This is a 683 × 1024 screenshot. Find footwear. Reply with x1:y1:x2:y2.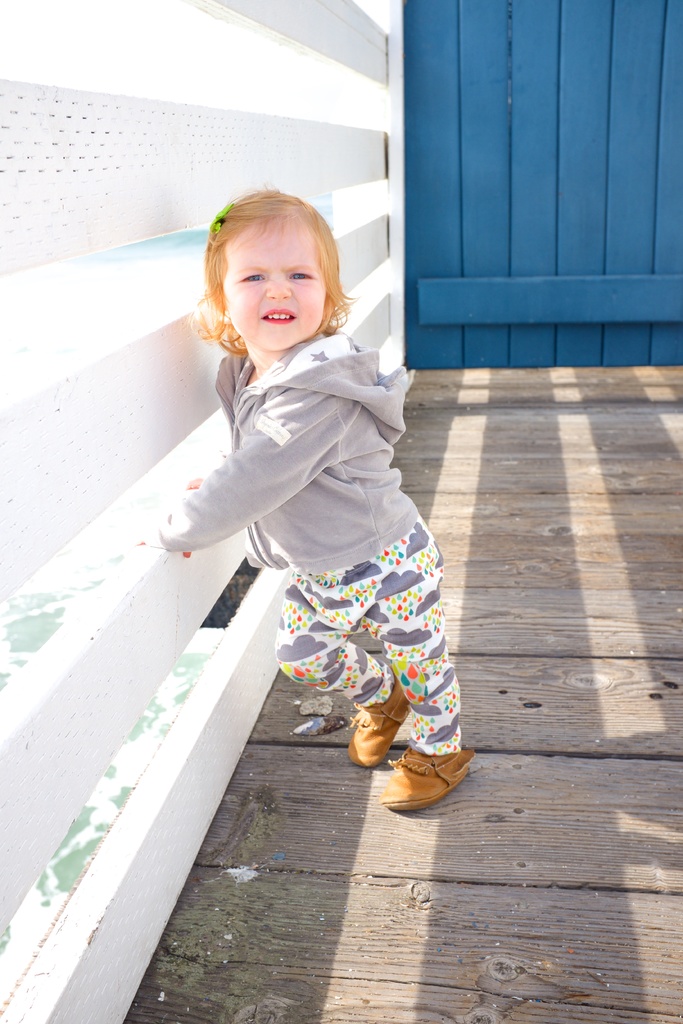
377:742:480:812.
